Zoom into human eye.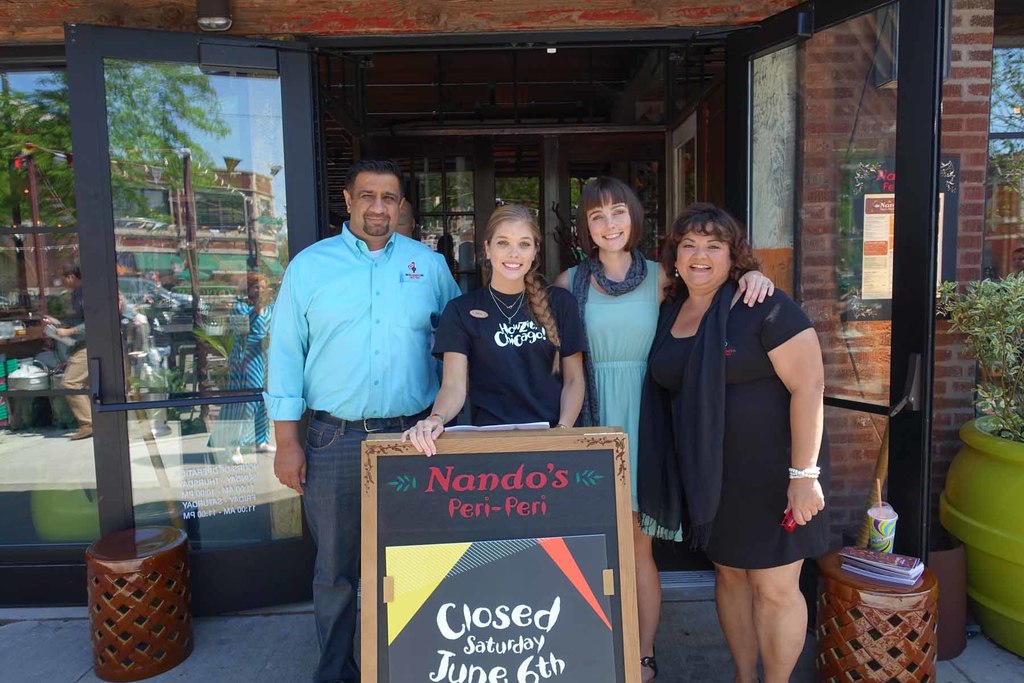
Zoom target: select_region(519, 238, 530, 249).
